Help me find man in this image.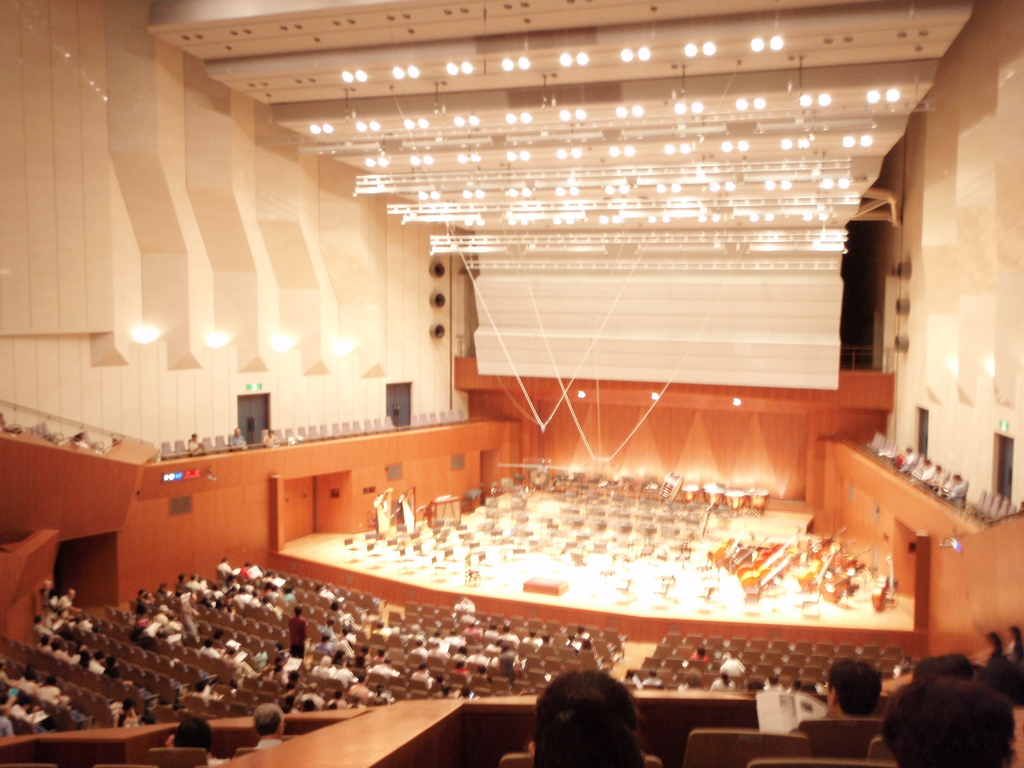
Found it: bbox=(932, 466, 945, 490).
